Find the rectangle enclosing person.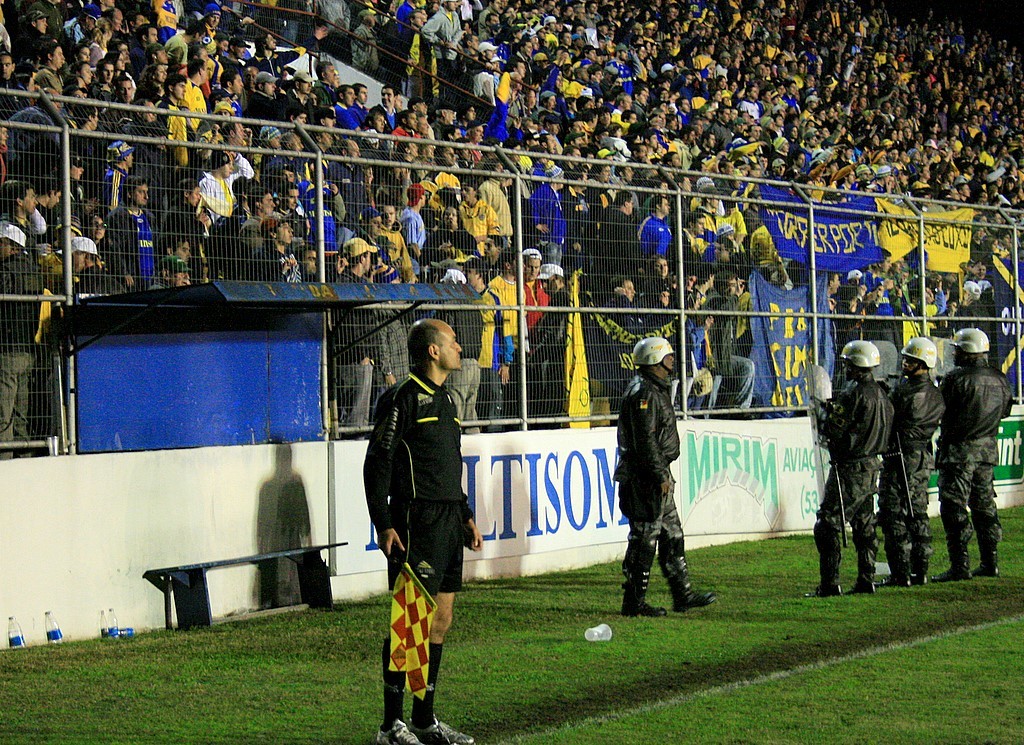
[left=367, top=325, right=475, bottom=726].
